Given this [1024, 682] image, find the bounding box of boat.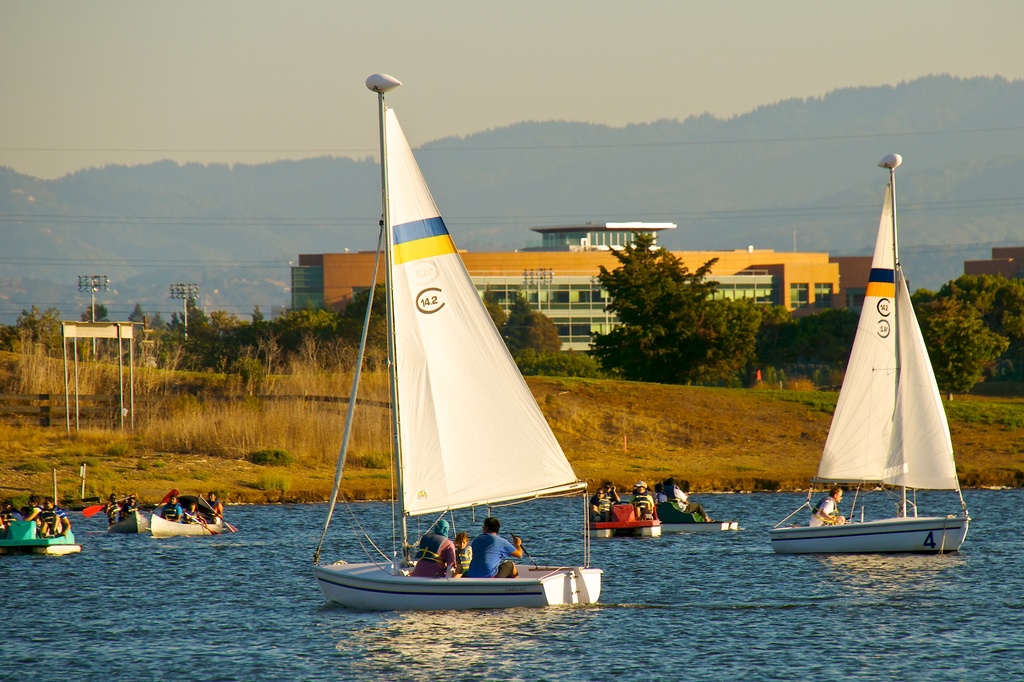
578/493/671/547.
